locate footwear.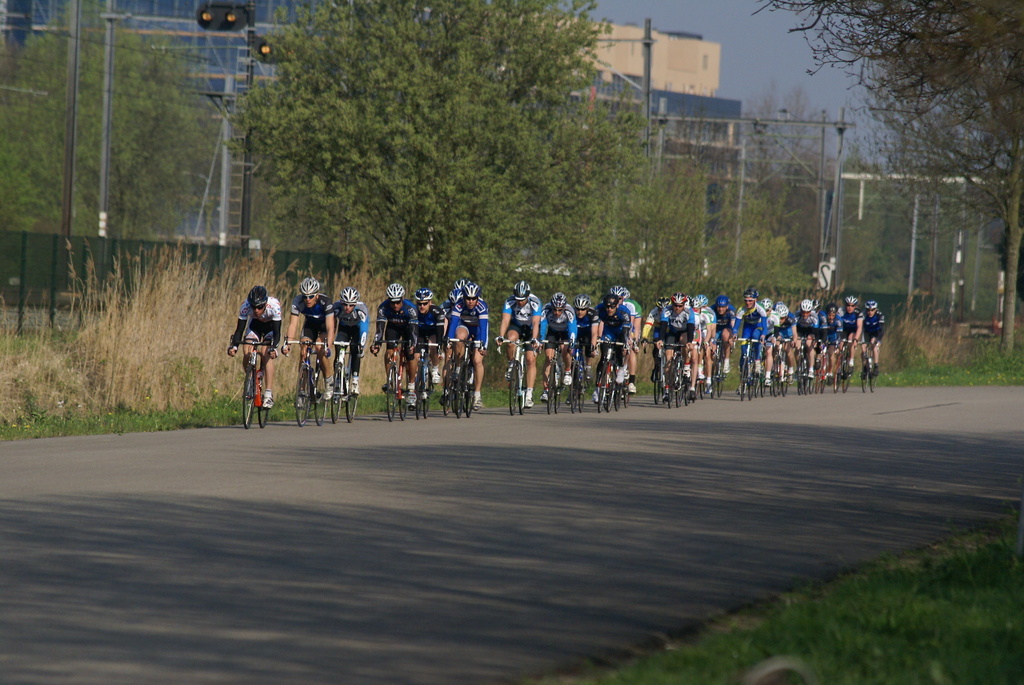
Bounding box: box(472, 394, 483, 410).
